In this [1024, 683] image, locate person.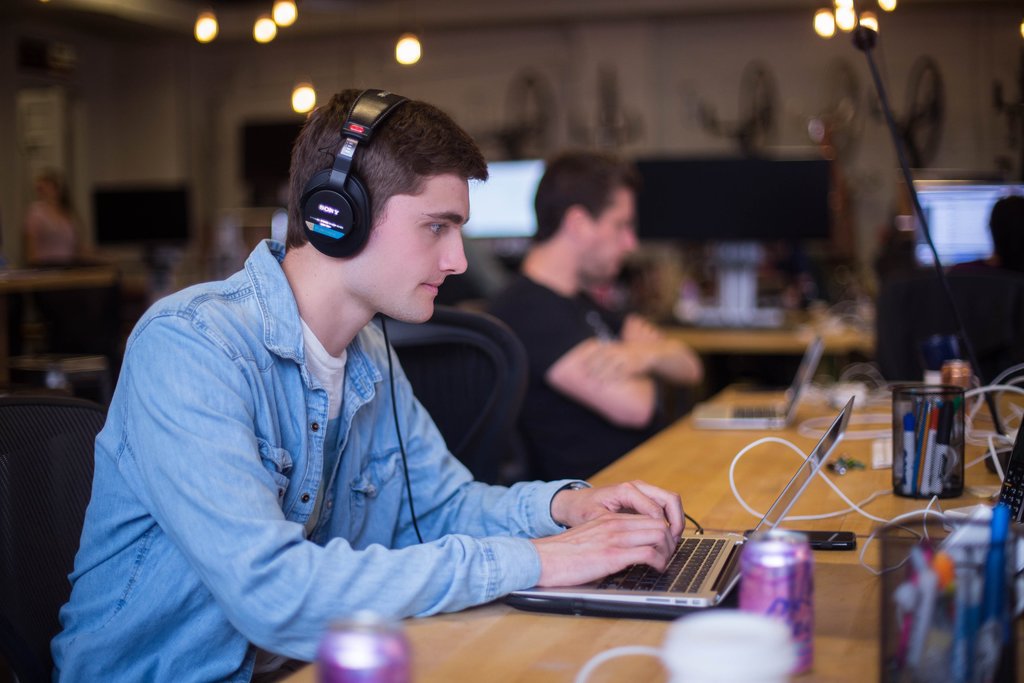
Bounding box: [left=44, top=88, right=687, bottom=682].
